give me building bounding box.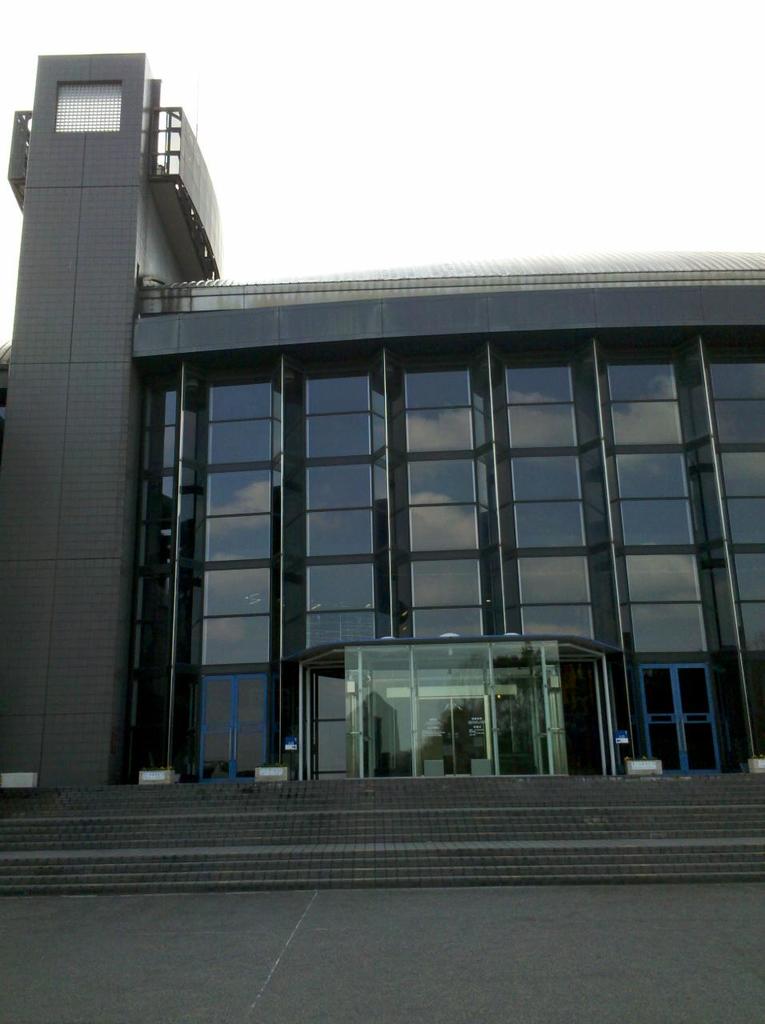
crop(0, 53, 764, 1023).
